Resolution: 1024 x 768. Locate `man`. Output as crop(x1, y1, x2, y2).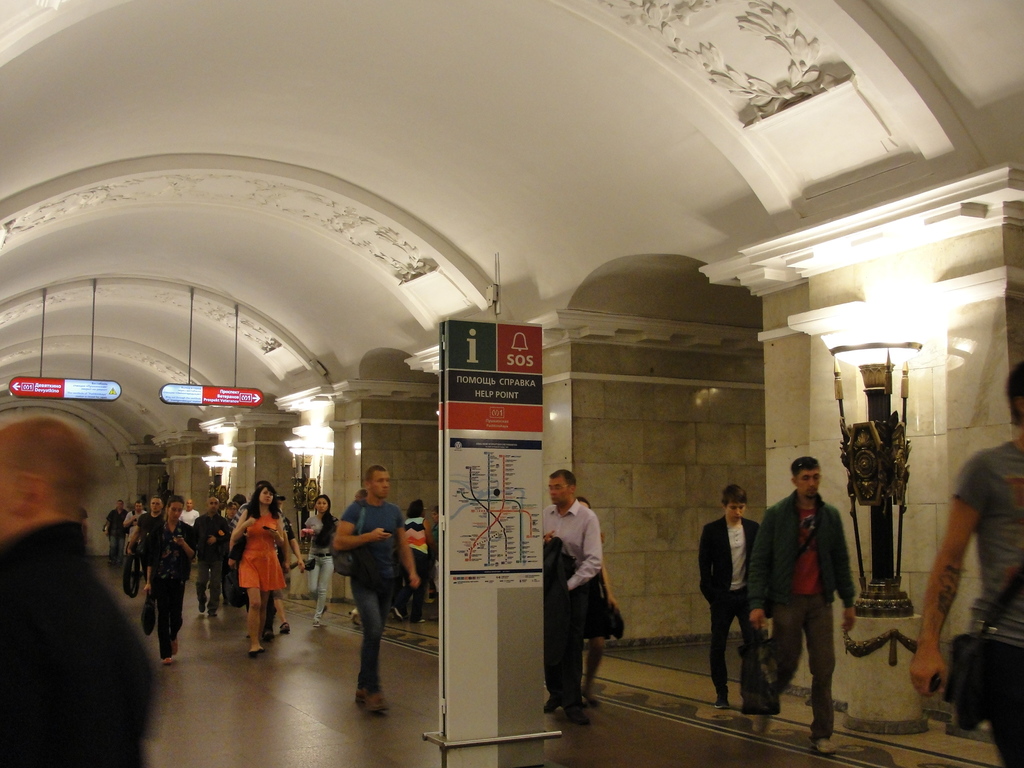
crop(127, 495, 165, 589).
